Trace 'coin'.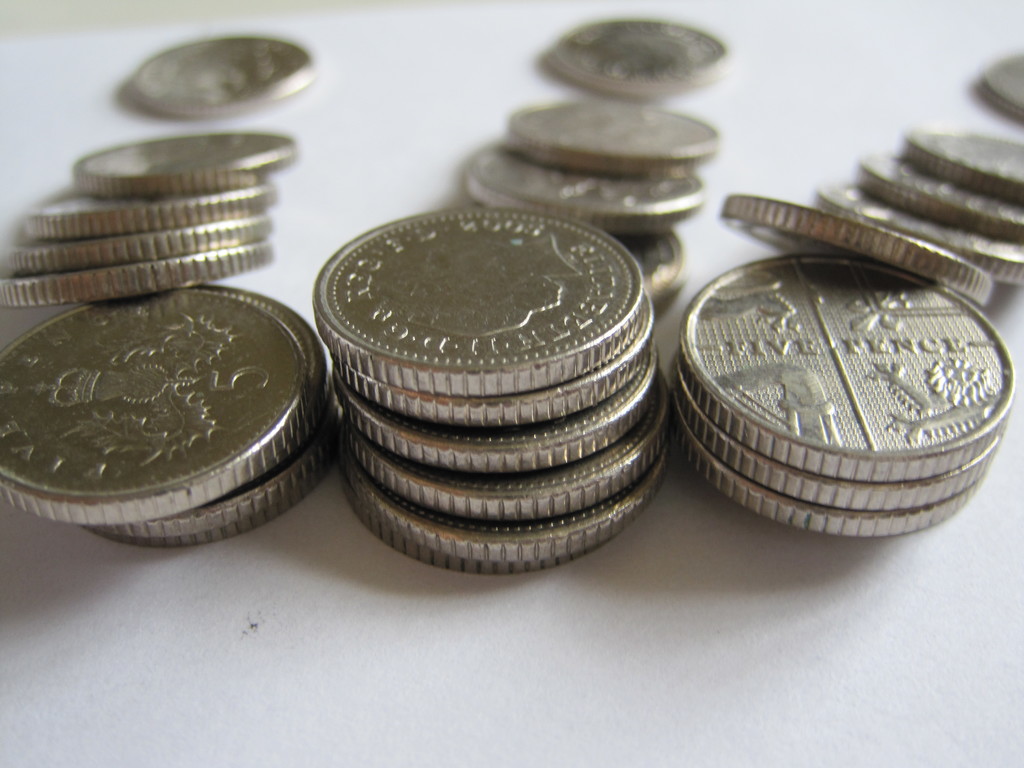
Traced to bbox(863, 136, 1023, 241).
